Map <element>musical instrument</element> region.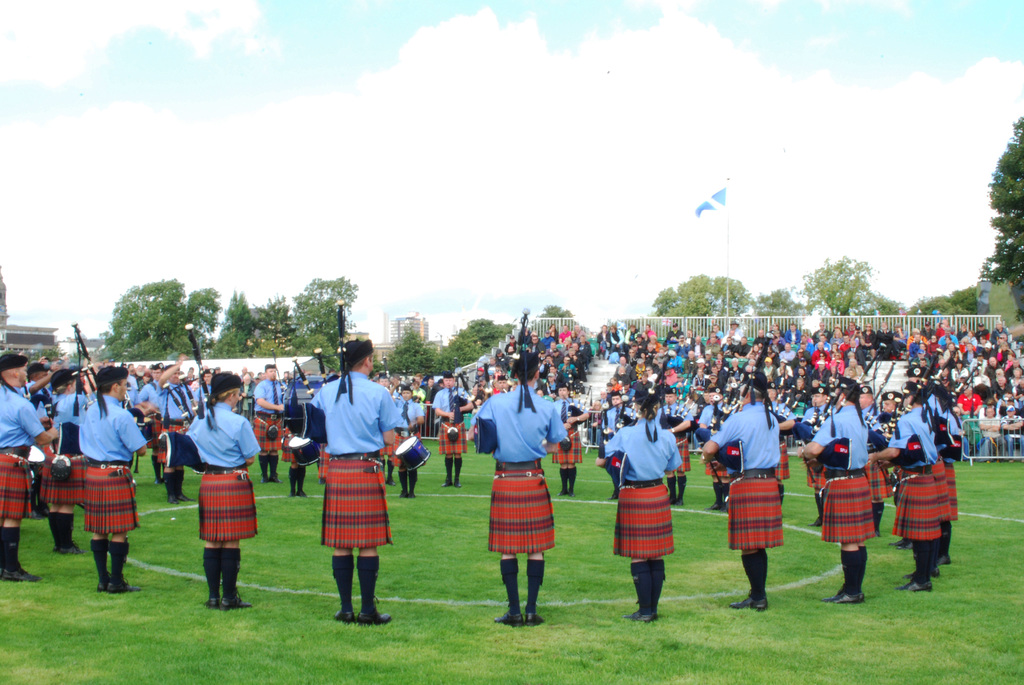
Mapped to [308, 338, 336, 386].
